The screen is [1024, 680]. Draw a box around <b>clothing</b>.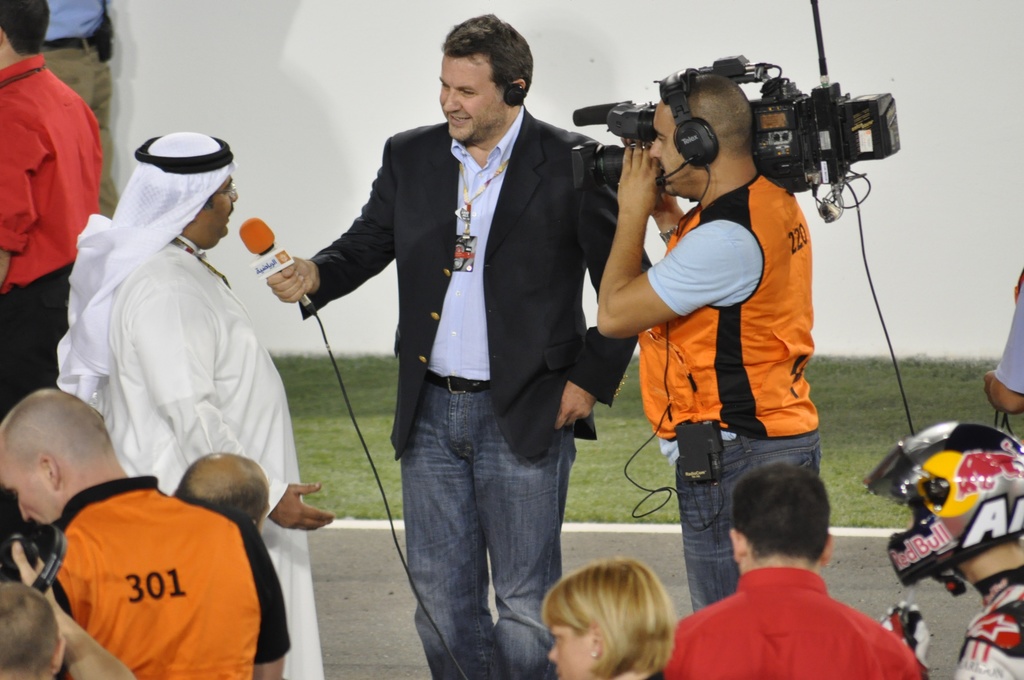
<box>649,182,830,446</box>.
